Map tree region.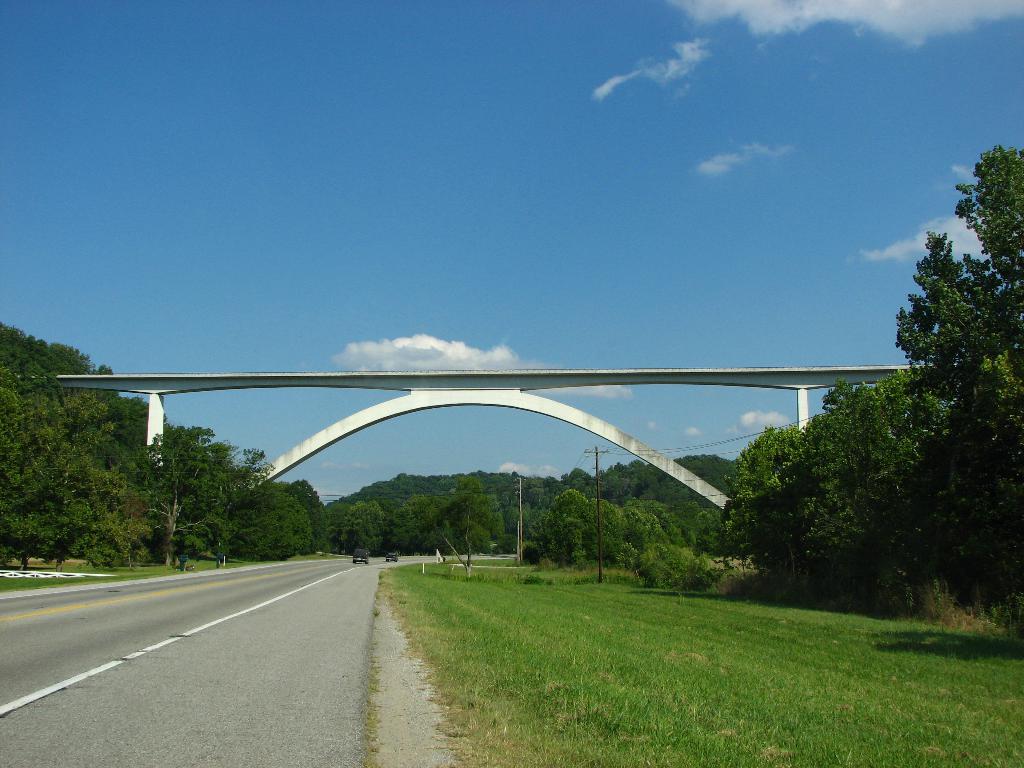
Mapped to Rect(140, 415, 244, 595).
